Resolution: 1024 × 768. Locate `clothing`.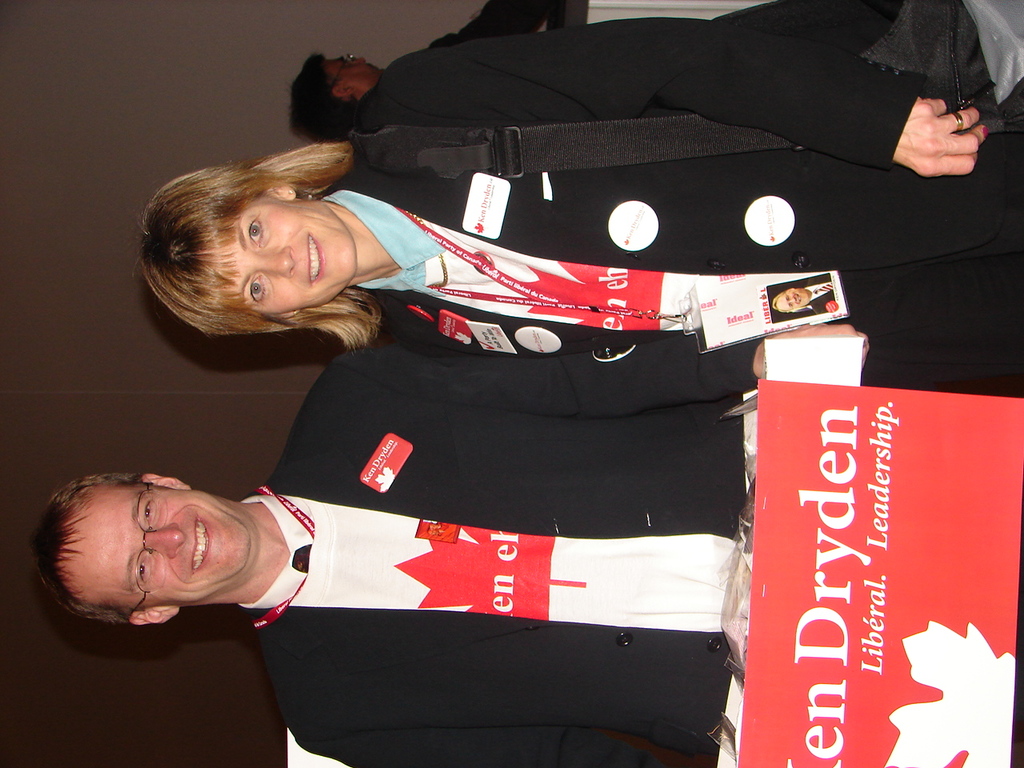
pyautogui.locateOnScreen(232, 336, 762, 767).
